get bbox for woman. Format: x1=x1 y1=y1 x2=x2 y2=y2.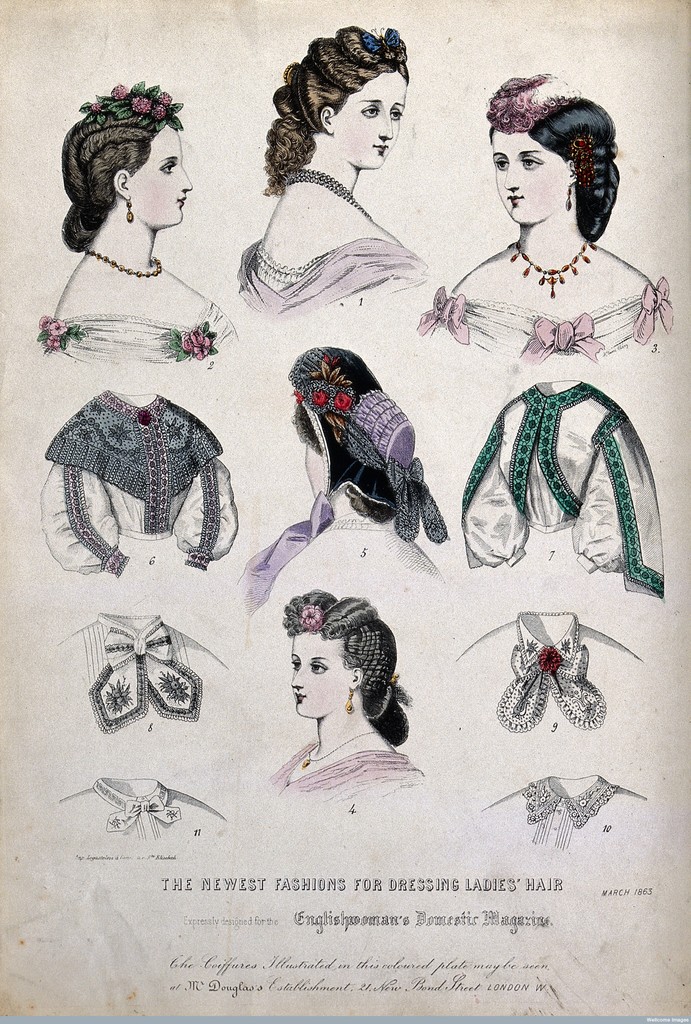
x1=260 y1=591 x2=430 y2=806.
